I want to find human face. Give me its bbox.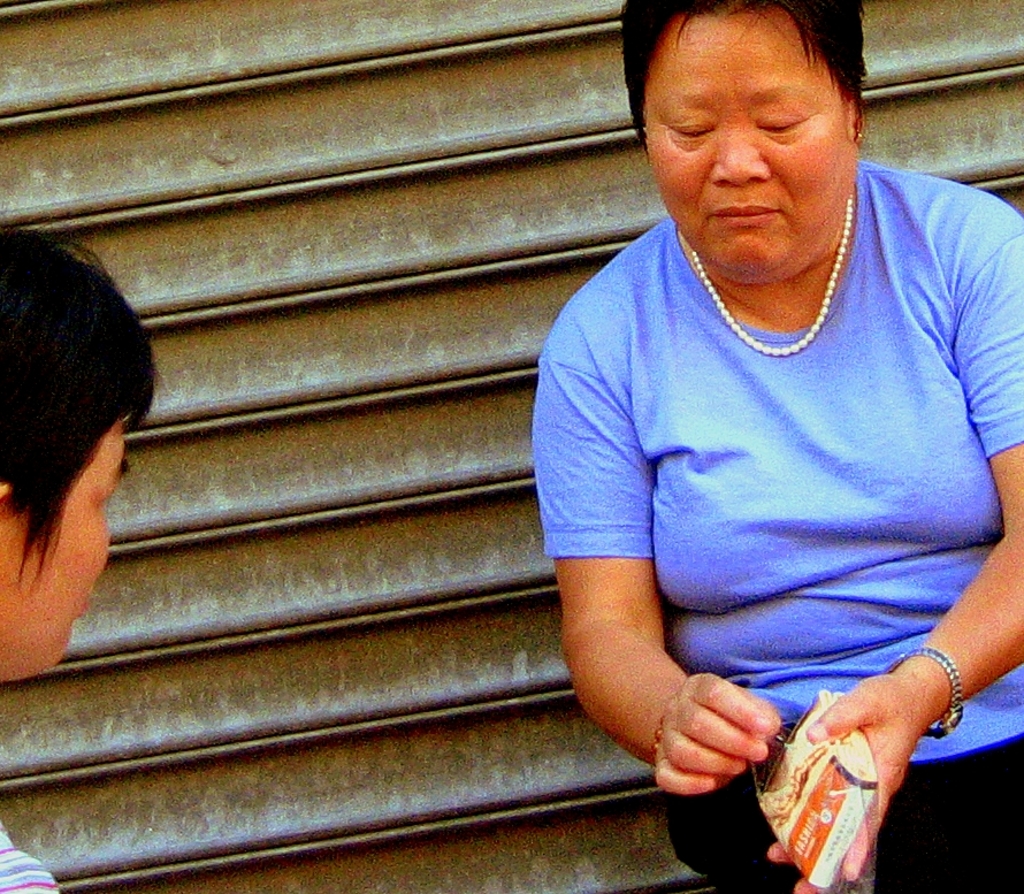
bbox(0, 412, 128, 672).
